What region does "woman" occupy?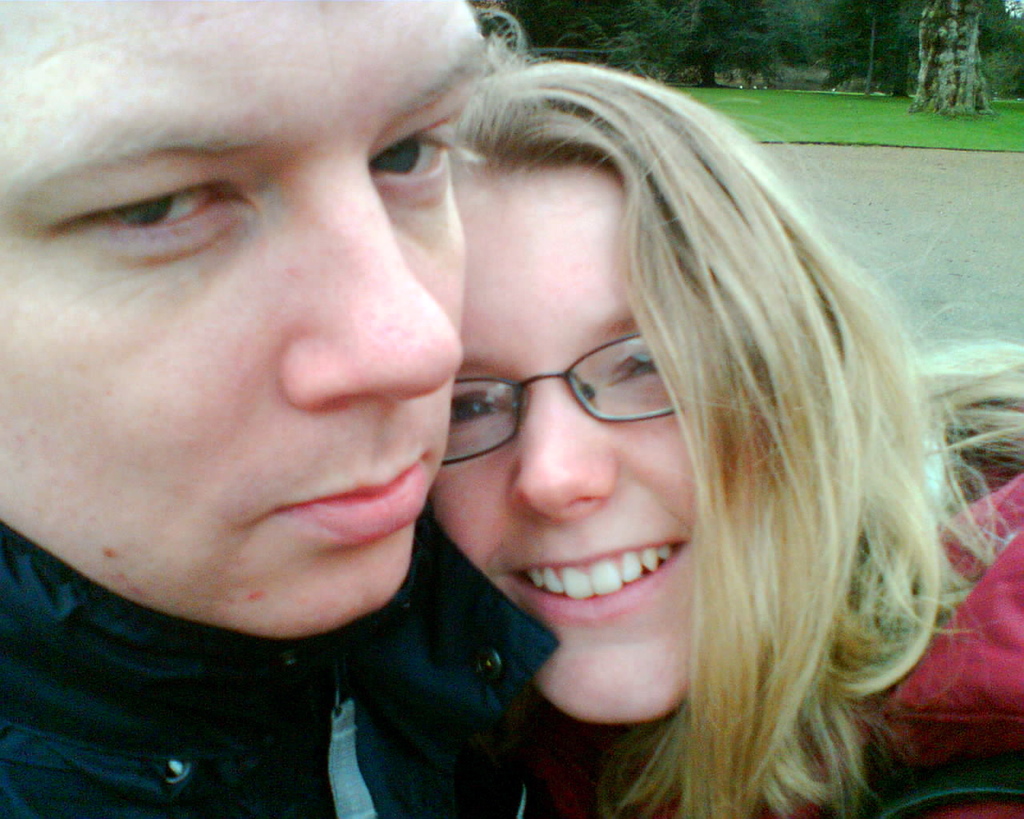
[416, 26, 1023, 818].
